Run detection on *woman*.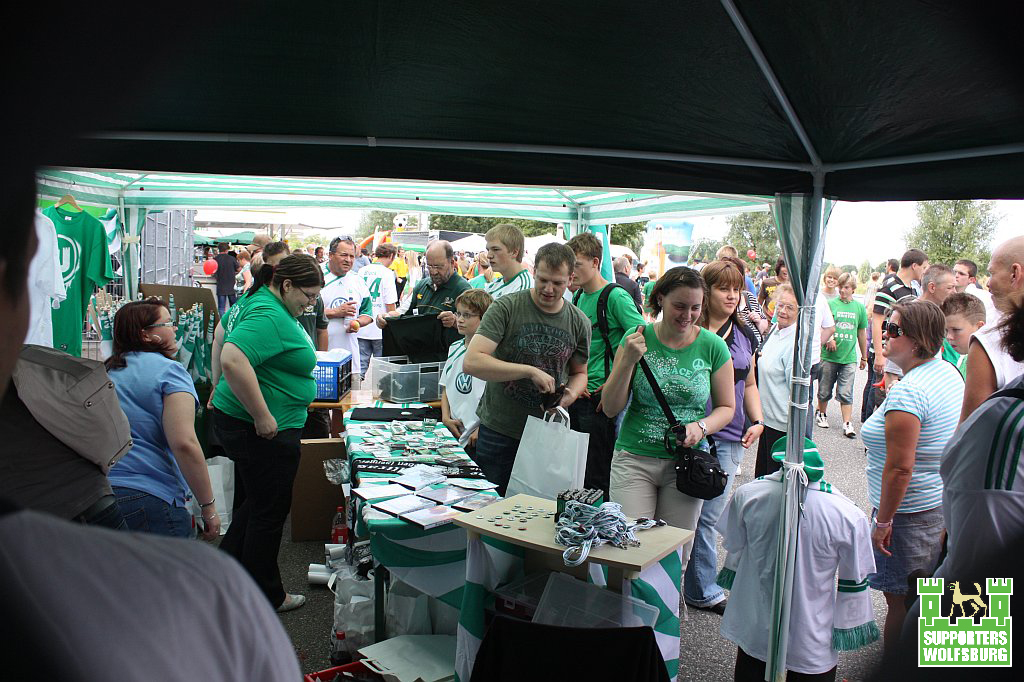
Result: <bbox>815, 264, 843, 312</bbox>.
